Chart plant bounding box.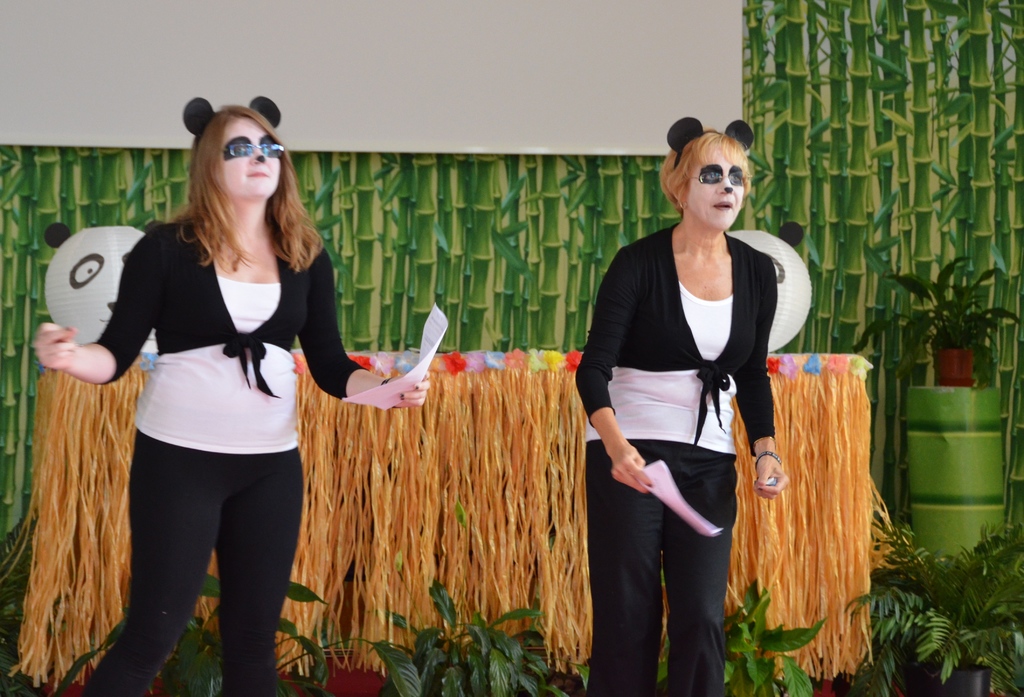
Charted: (x1=364, y1=580, x2=590, y2=696).
